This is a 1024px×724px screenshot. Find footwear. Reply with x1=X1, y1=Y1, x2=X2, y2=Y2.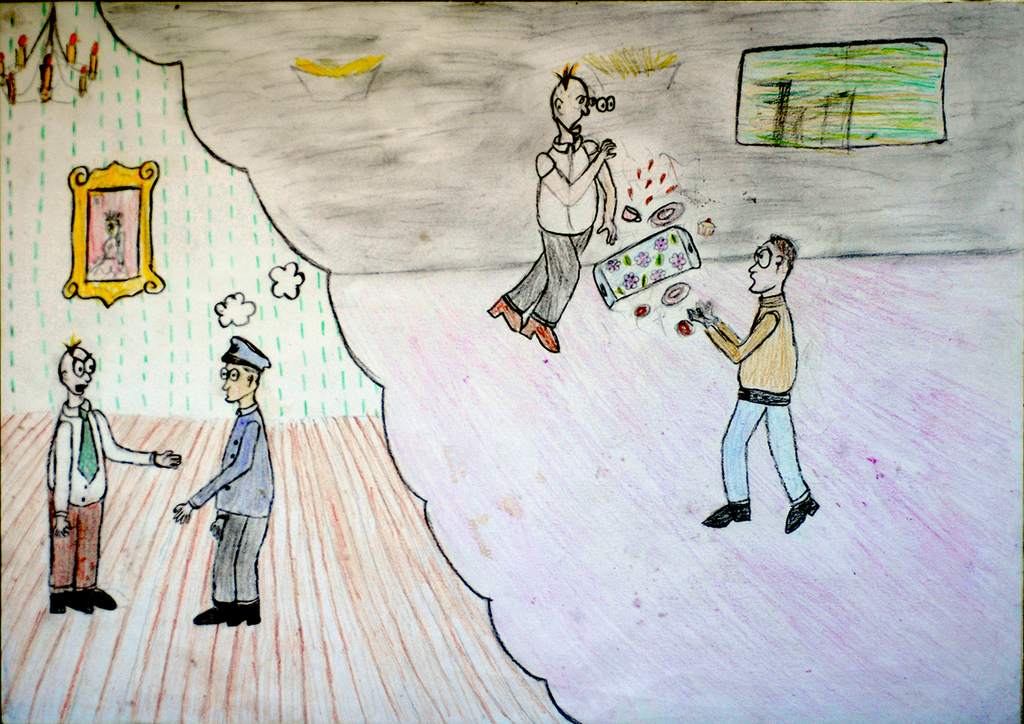
x1=520, y1=318, x2=559, y2=351.
